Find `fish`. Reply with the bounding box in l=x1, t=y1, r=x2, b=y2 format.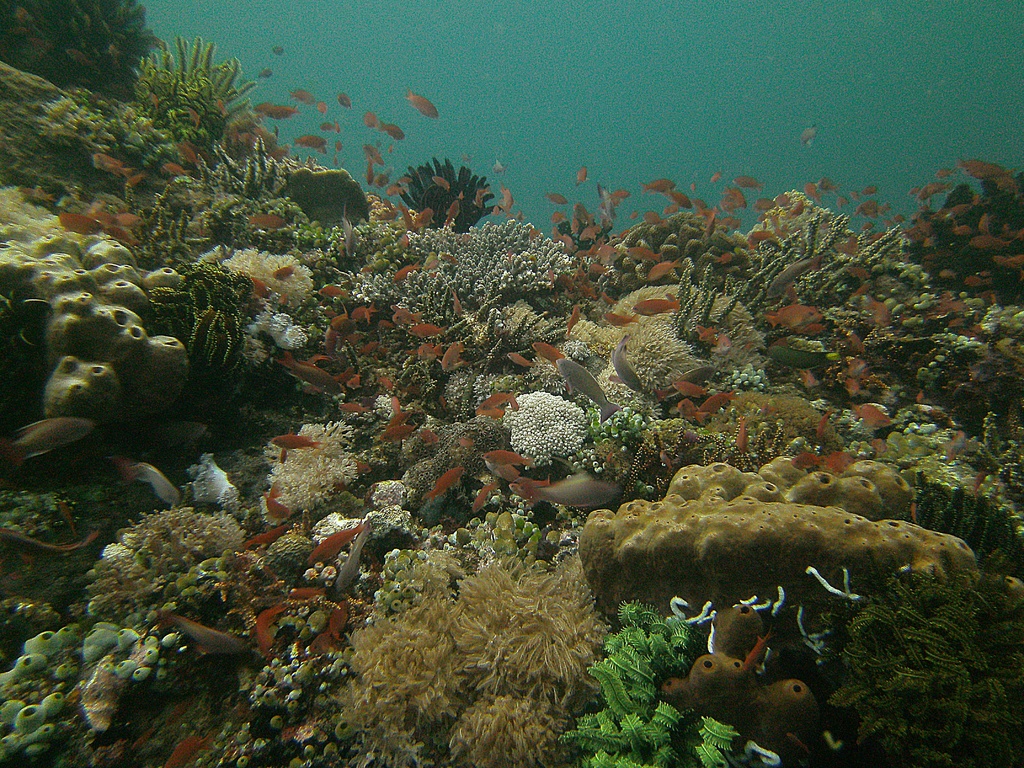
l=157, t=612, r=246, b=657.
